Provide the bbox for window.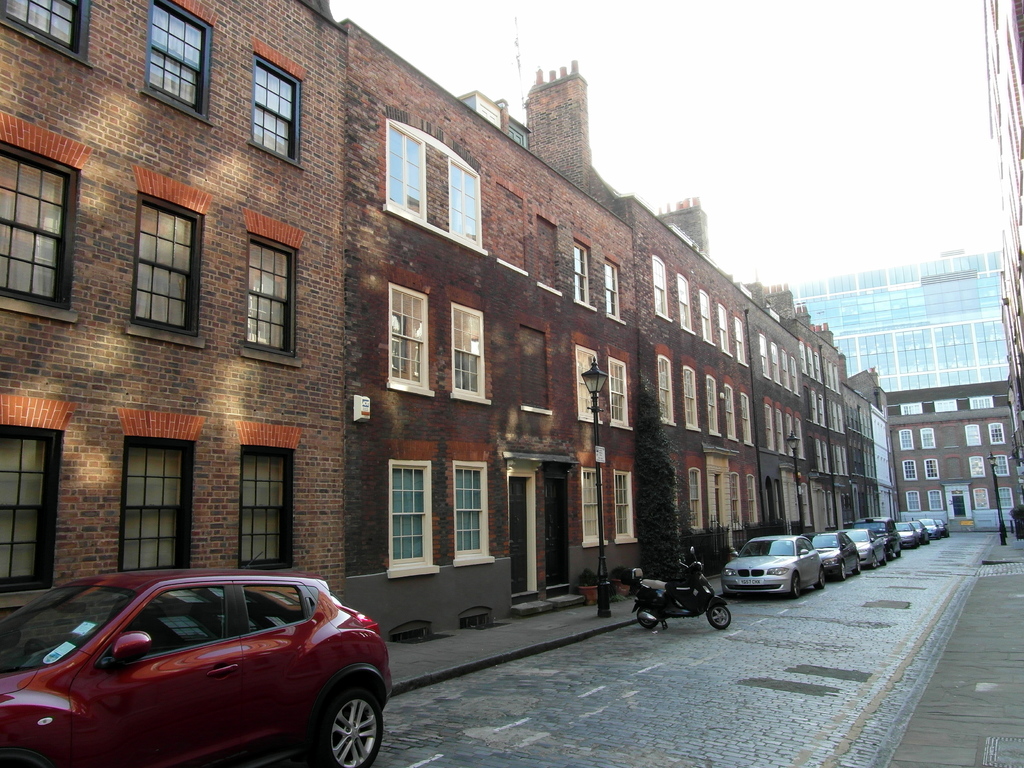
box=[576, 347, 596, 419].
